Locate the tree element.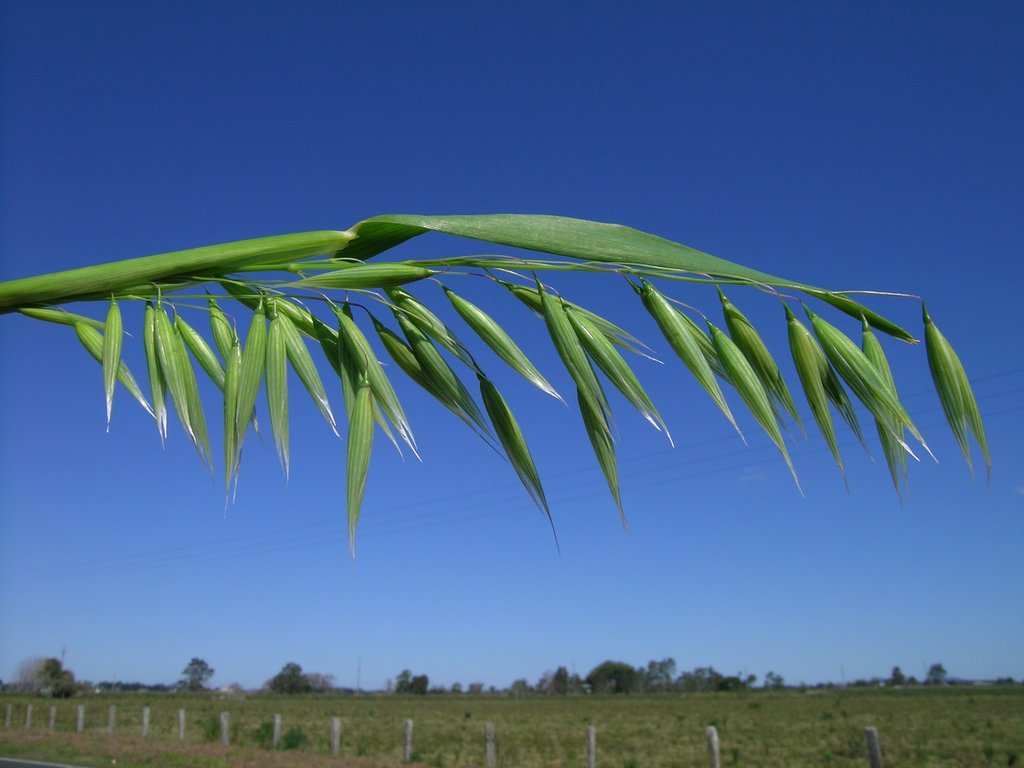
Element bbox: (412, 673, 430, 694).
